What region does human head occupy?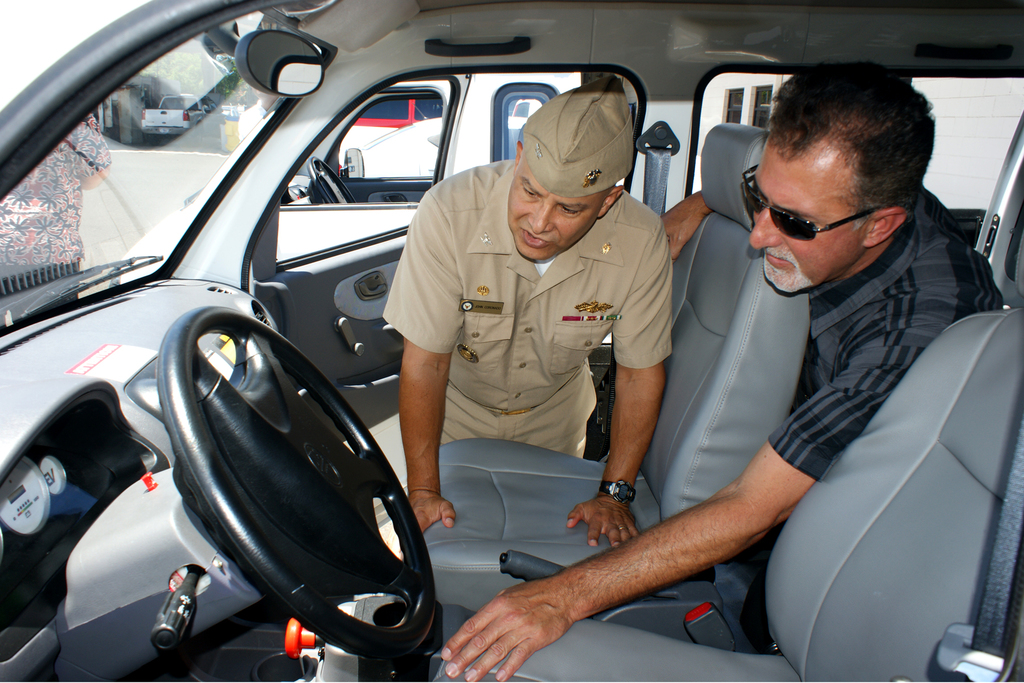
bbox=[733, 64, 936, 300].
